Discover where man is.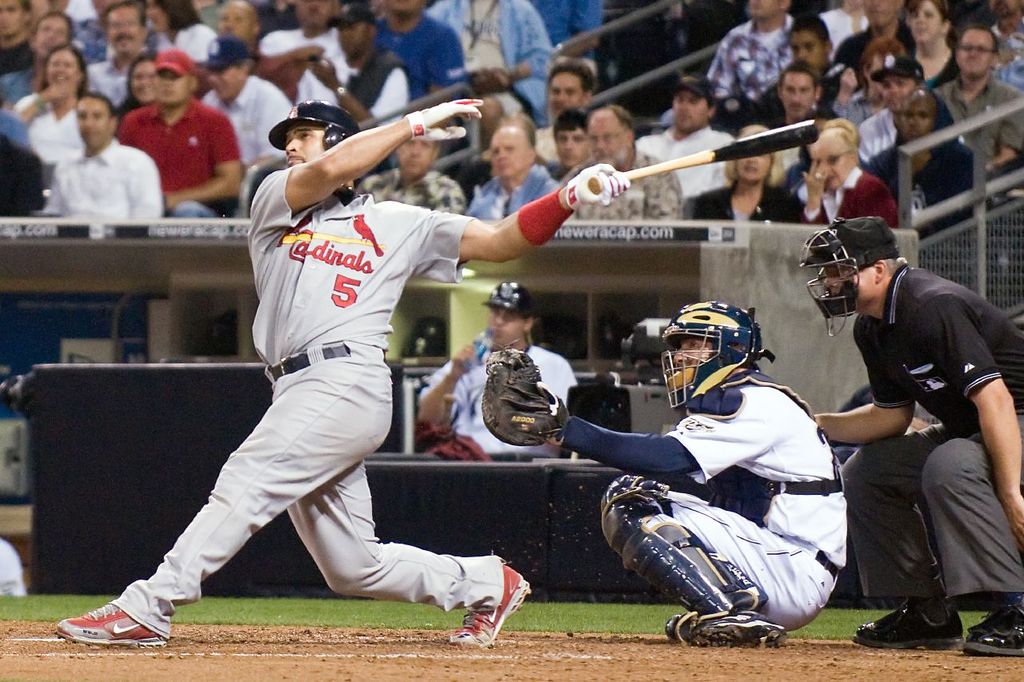
Discovered at 933,26,1023,166.
